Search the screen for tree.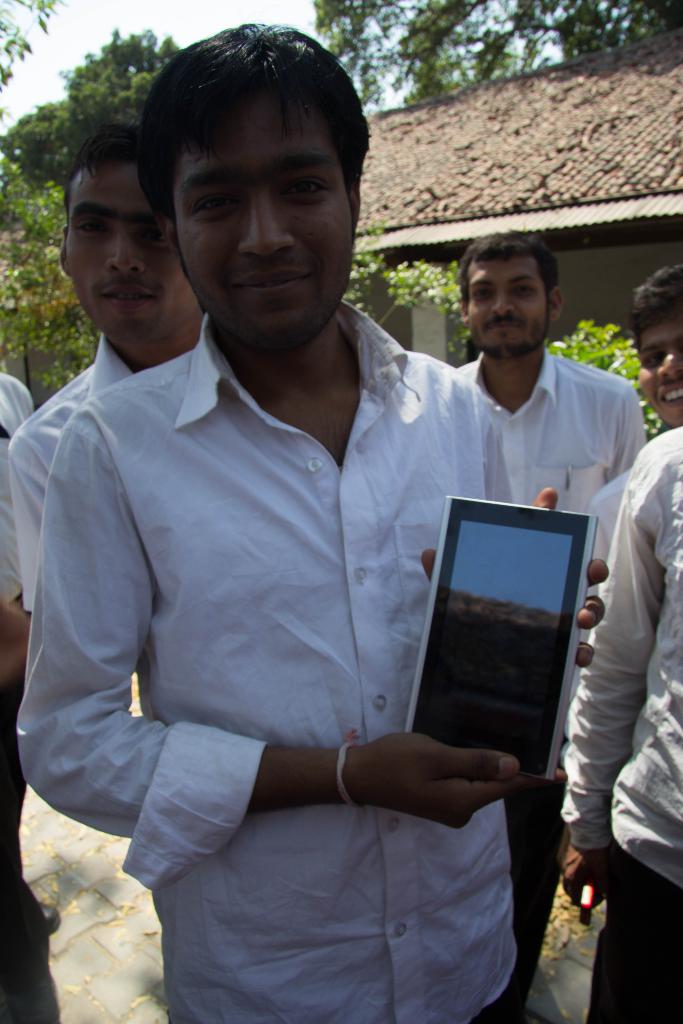
Found at [left=0, top=152, right=100, bottom=395].
